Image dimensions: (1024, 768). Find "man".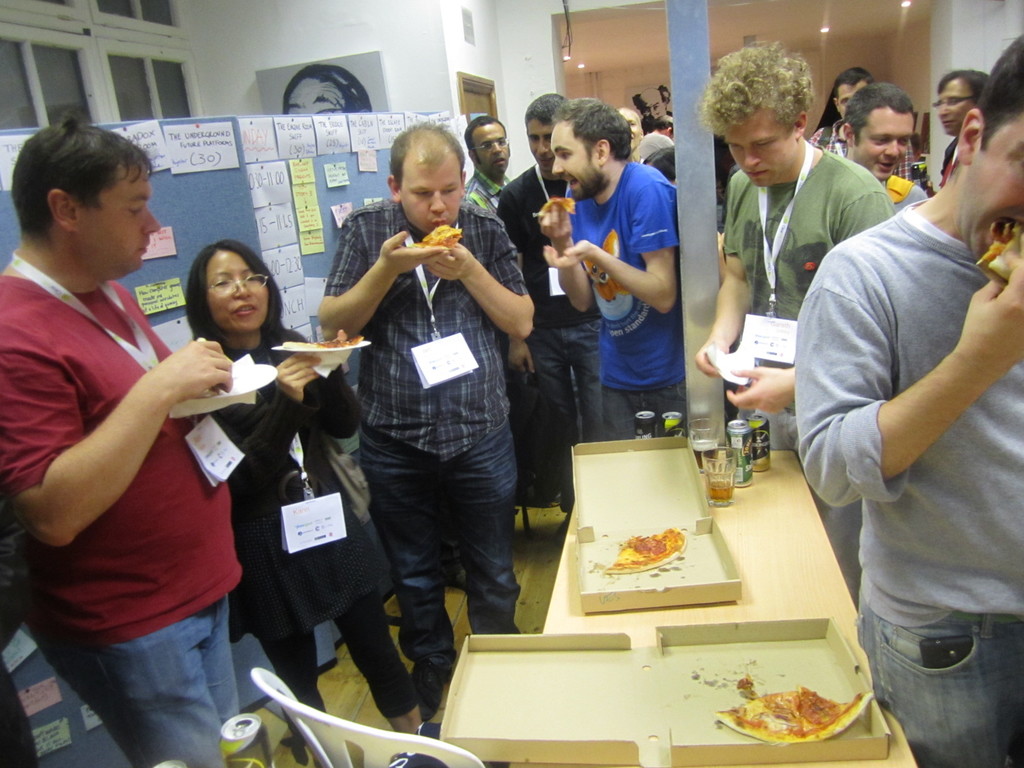
<region>689, 29, 895, 426</region>.
